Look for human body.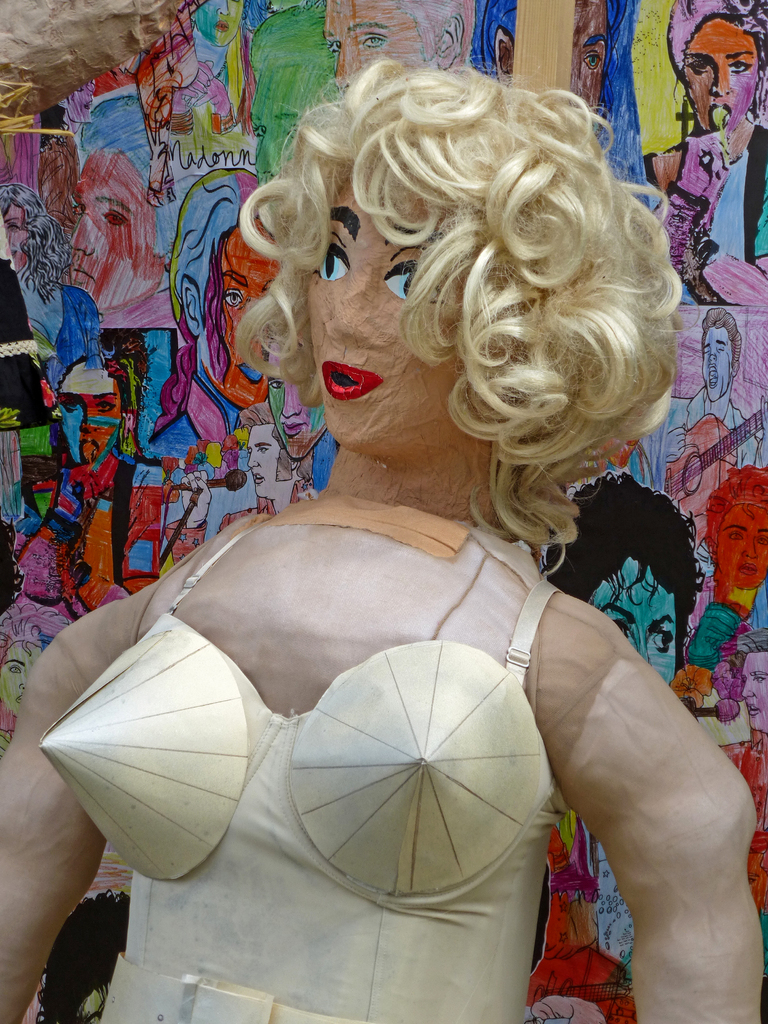
Found: rect(317, 0, 460, 87).
